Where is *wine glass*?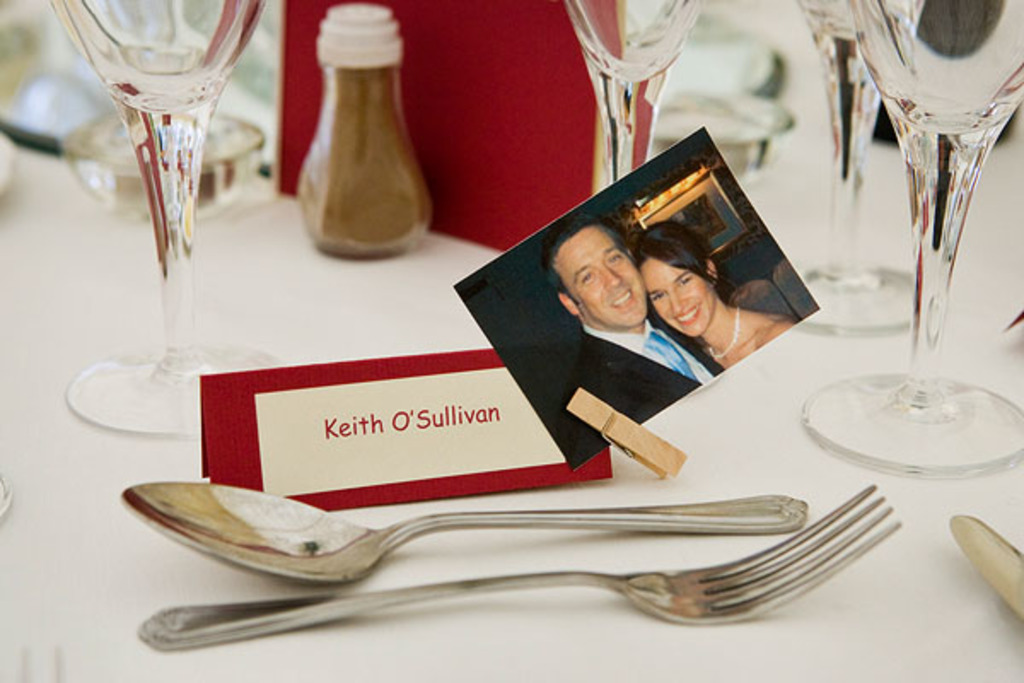
Rect(799, 0, 1022, 478).
